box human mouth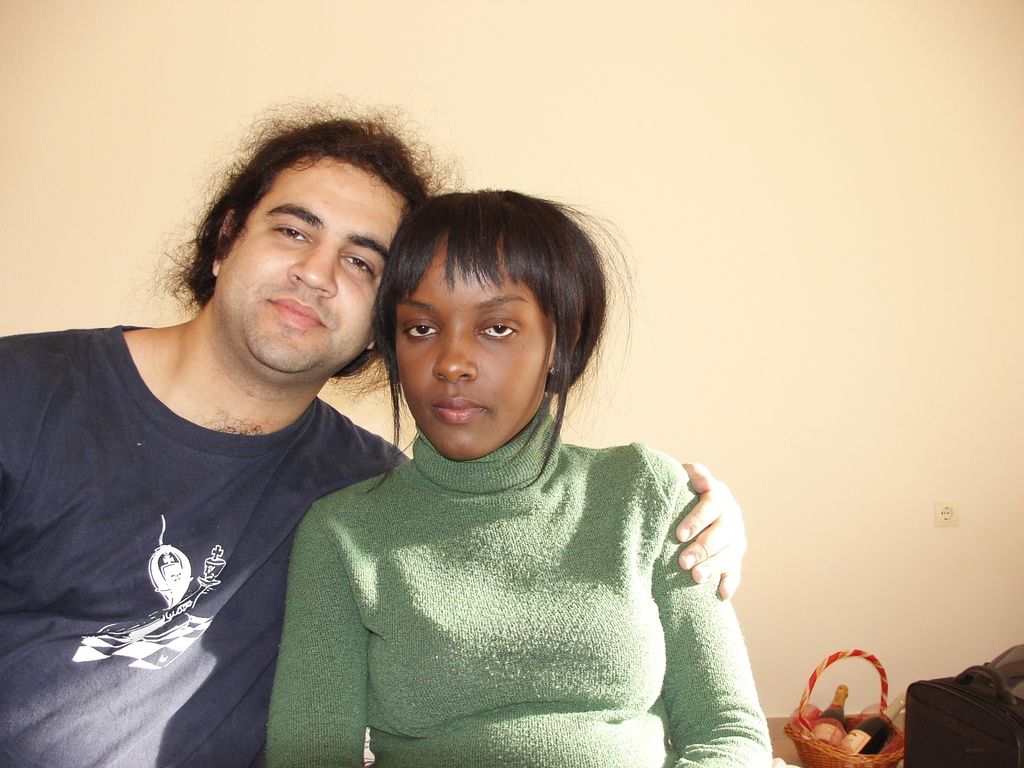
<region>432, 394, 485, 424</region>
